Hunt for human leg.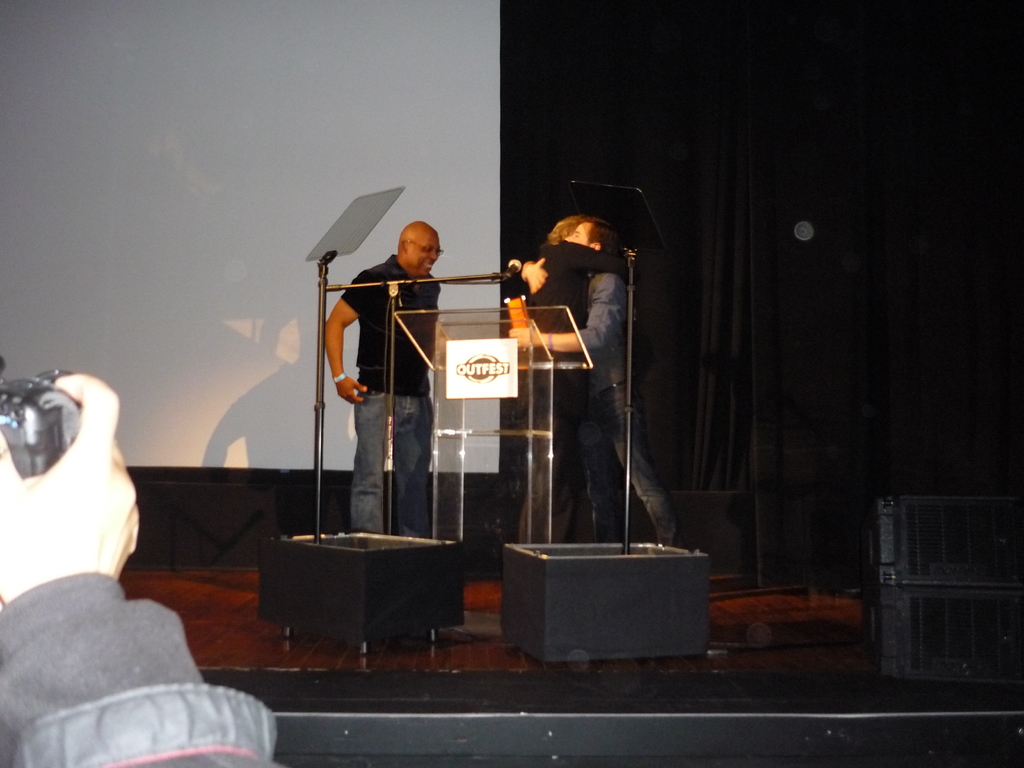
Hunted down at BBox(351, 392, 388, 535).
